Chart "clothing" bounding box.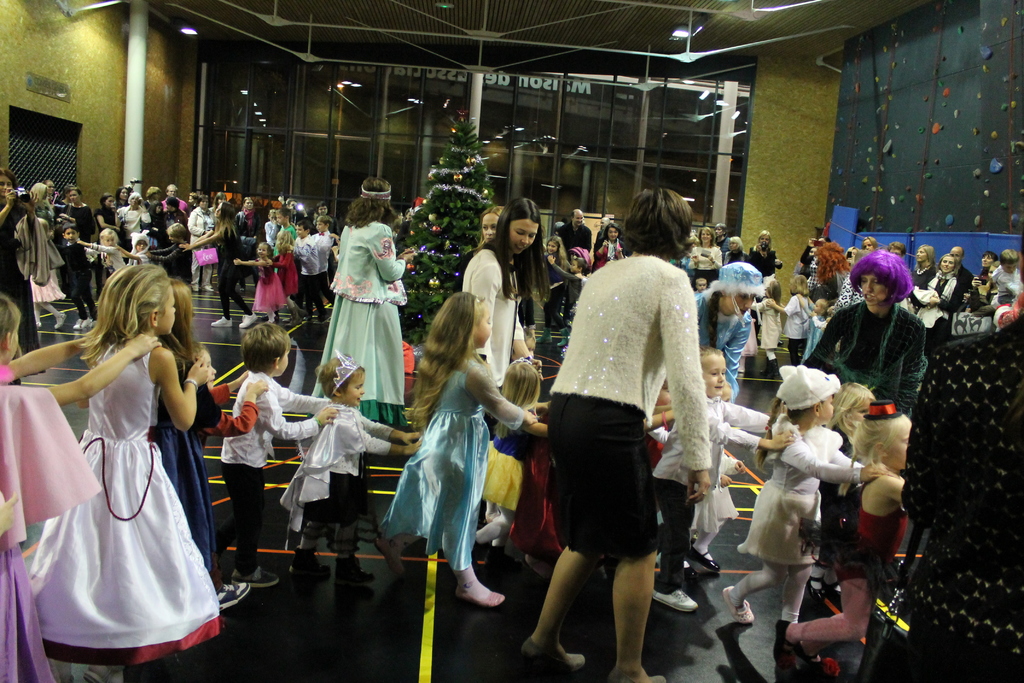
Charted: pyautogui.locateOnScreen(60, 203, 104, 249).
